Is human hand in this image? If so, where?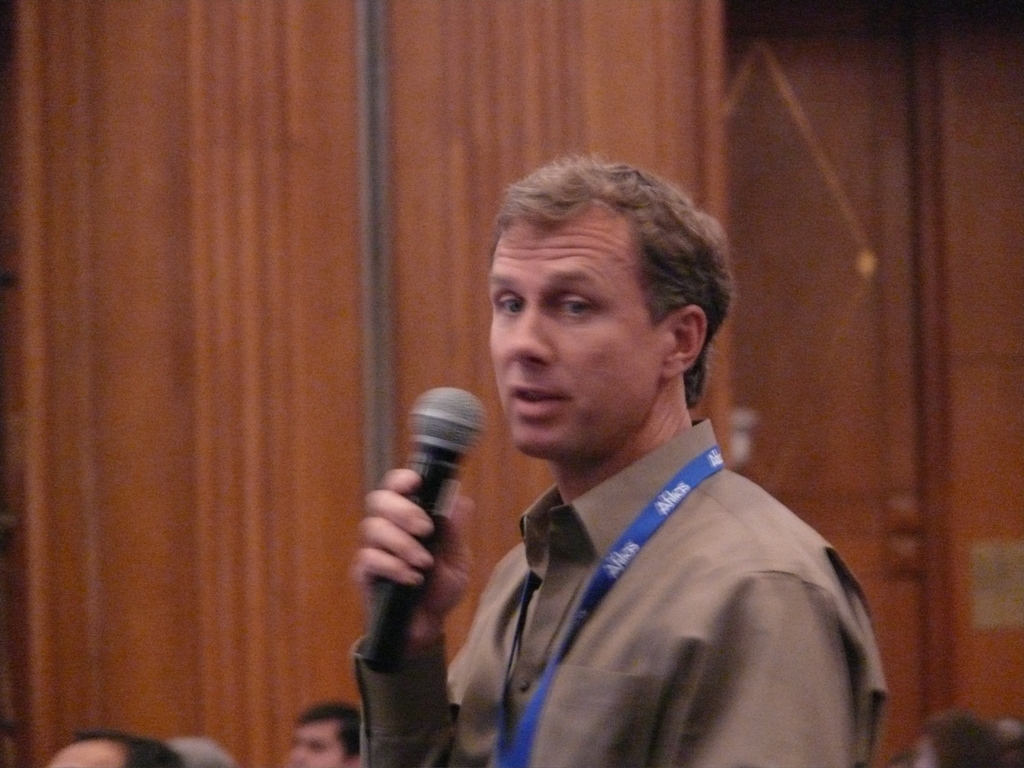
Yes, at {"left": 352, "top": 460, "right": 484, "bottom": 667}.
